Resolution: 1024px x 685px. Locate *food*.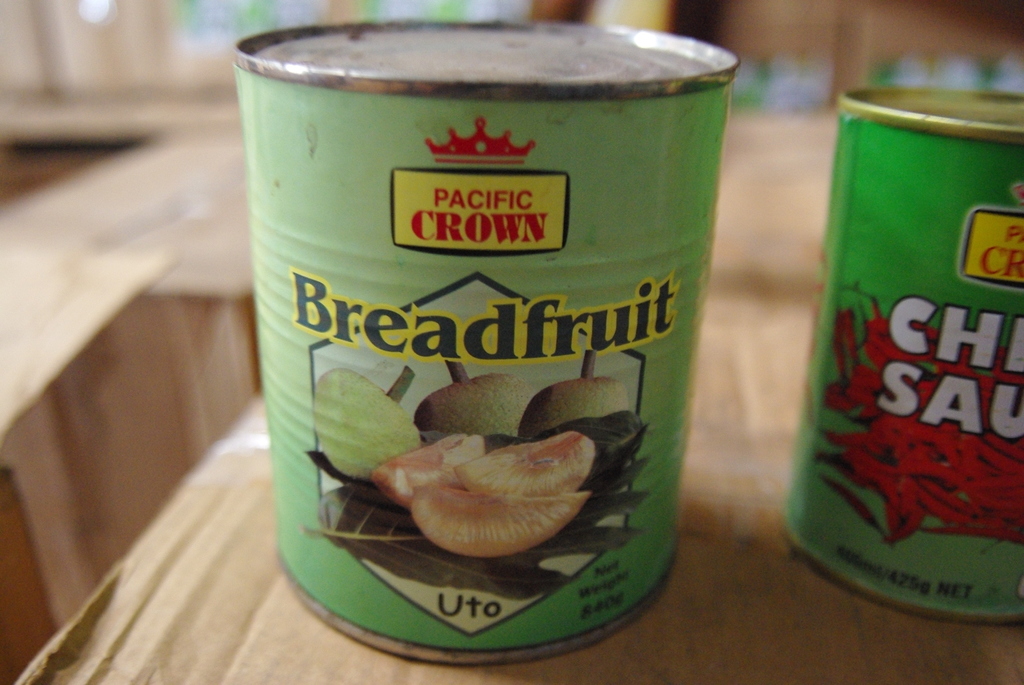
(412,363,532,442).
